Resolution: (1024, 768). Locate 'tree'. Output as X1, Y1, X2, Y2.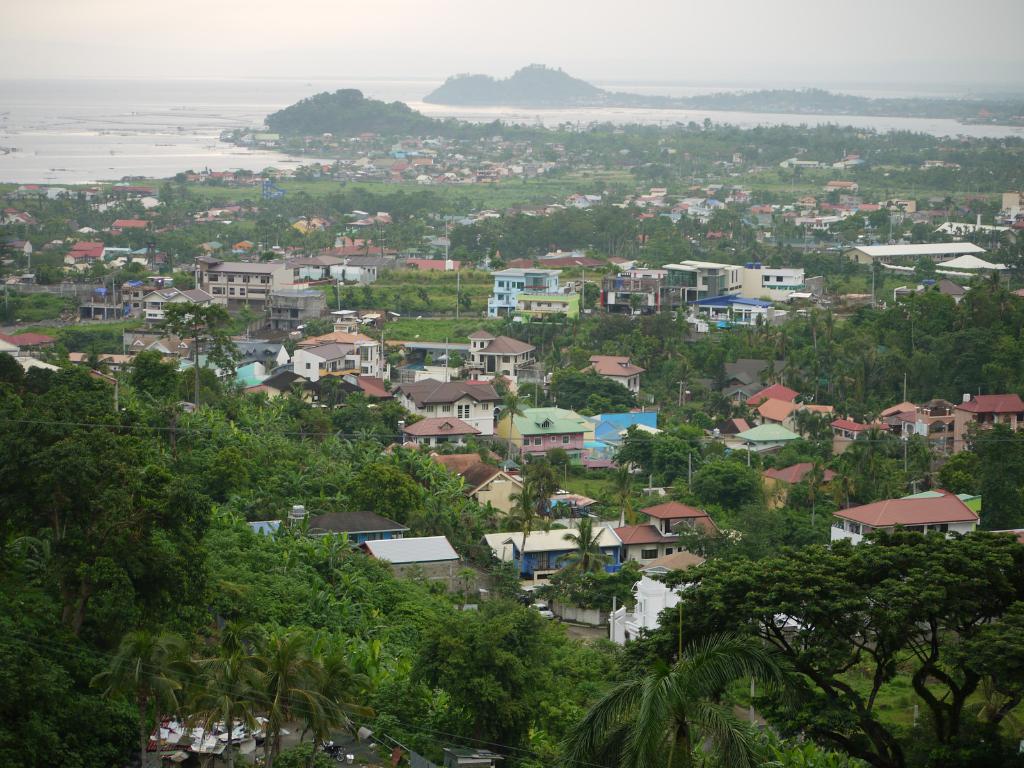
0, 534, 47, 576.
